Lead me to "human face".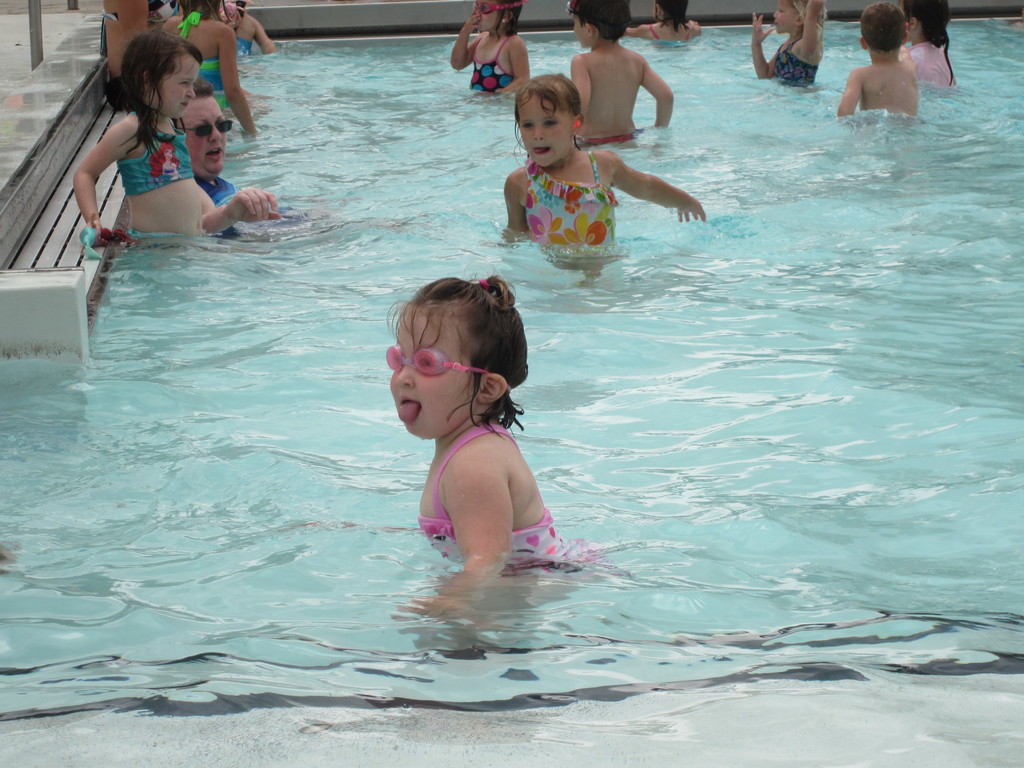
Lead to box=[178, 97, 228, 178].
